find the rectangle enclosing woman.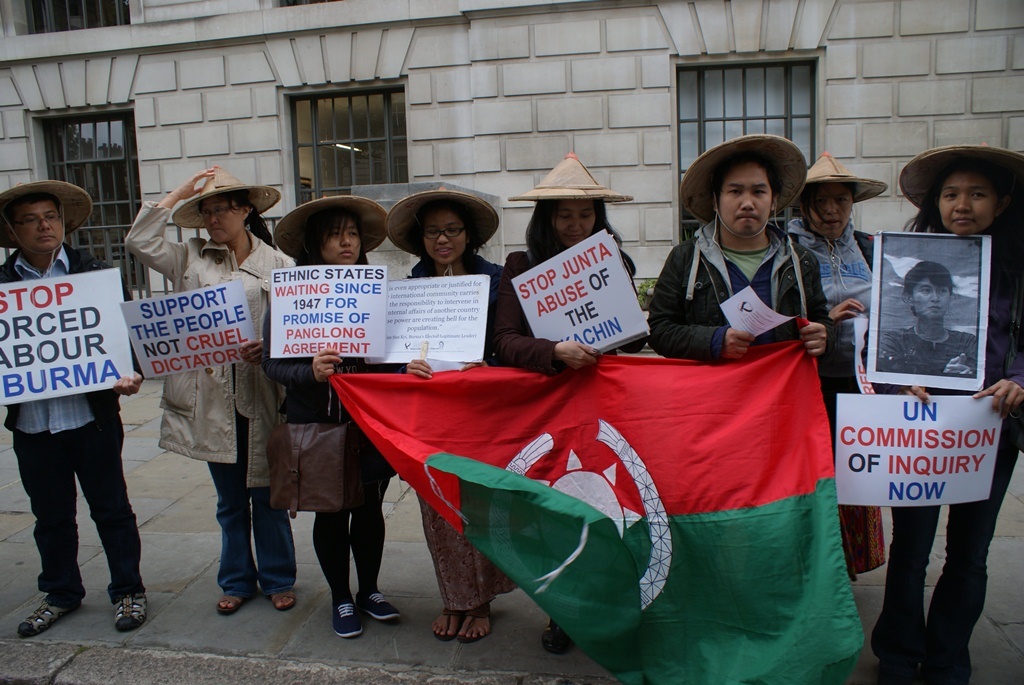
253, 192, 394, 645.
